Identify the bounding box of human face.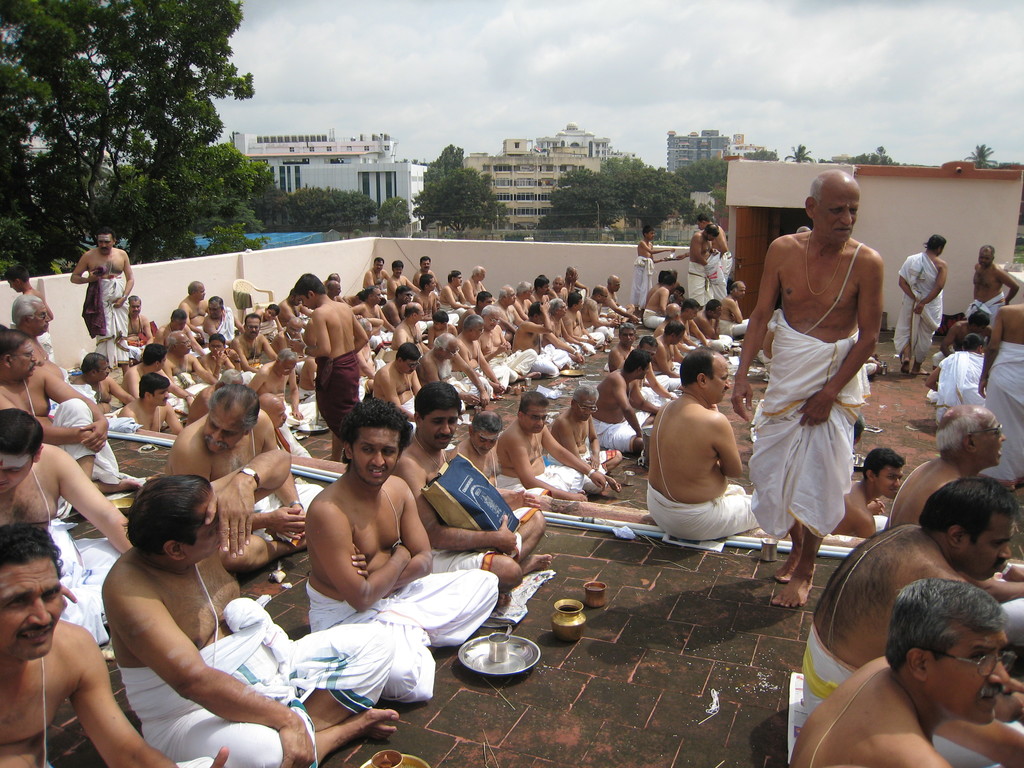
{"left": 269, "top": 399, "right": 287, "bottom": 428}.
